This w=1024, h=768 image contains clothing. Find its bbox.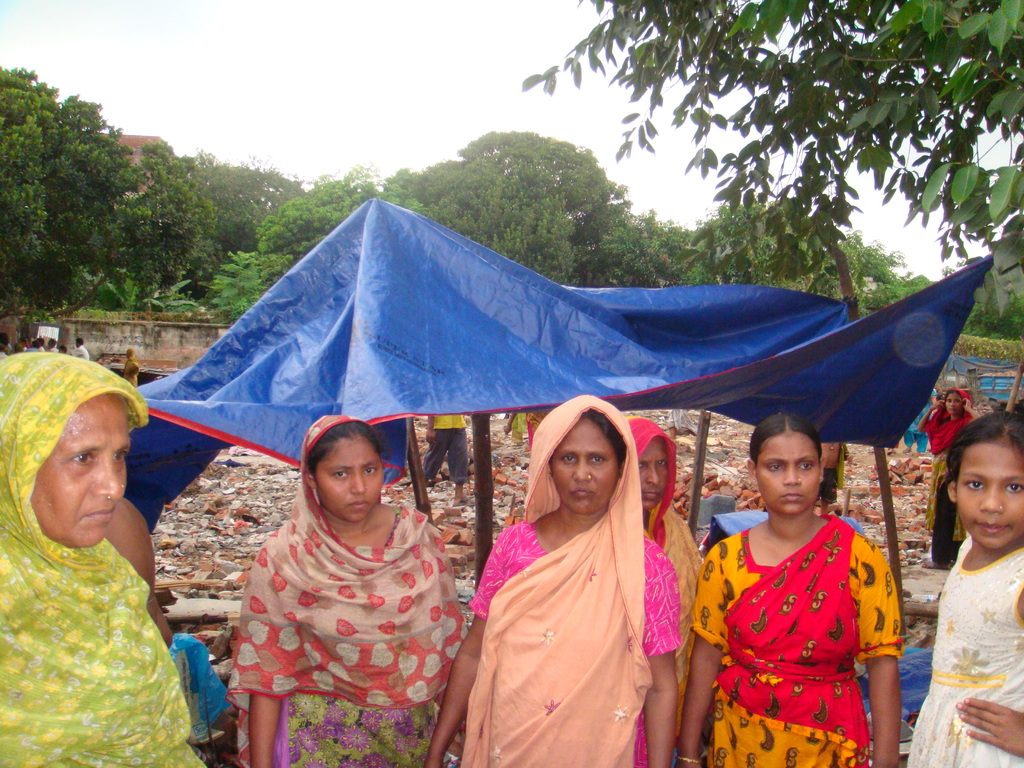
locate(467, 394, 682, 767).
